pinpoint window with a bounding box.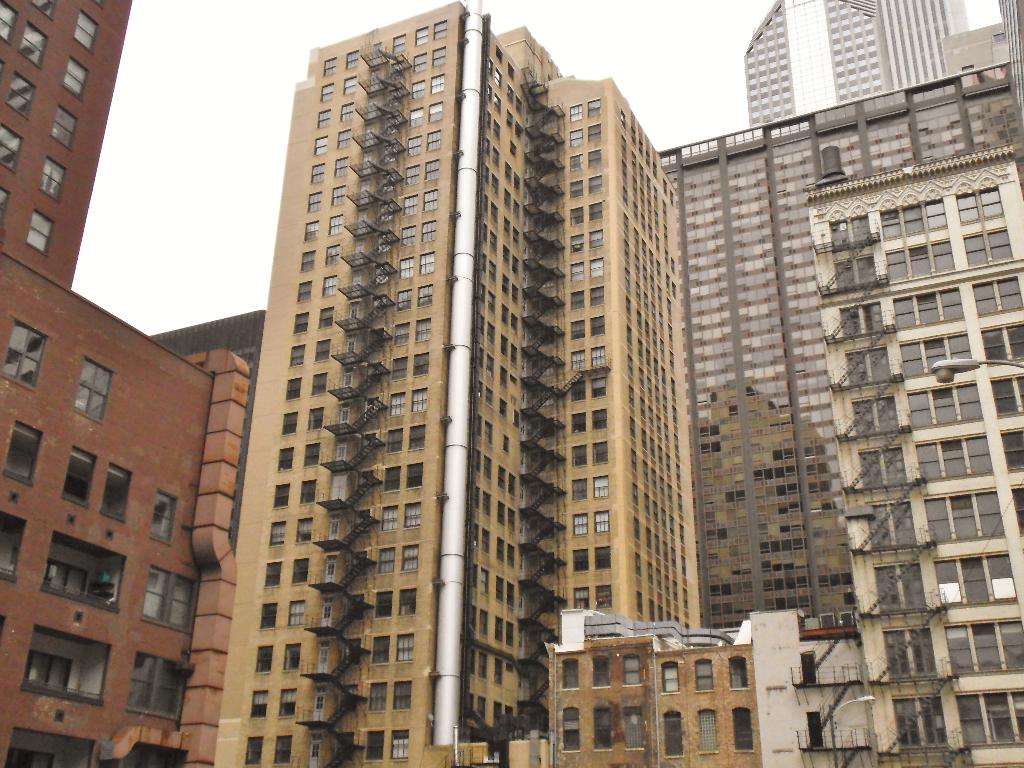
368,92,378,117.
